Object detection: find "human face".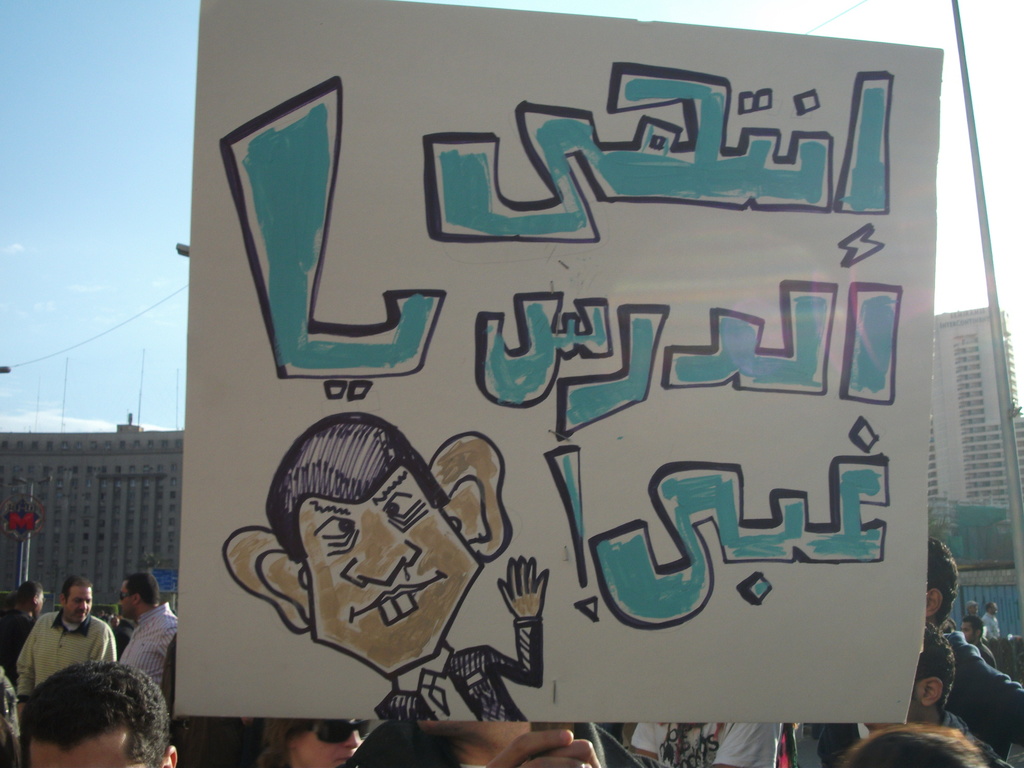
select_region(118, 581, 138, 618).
